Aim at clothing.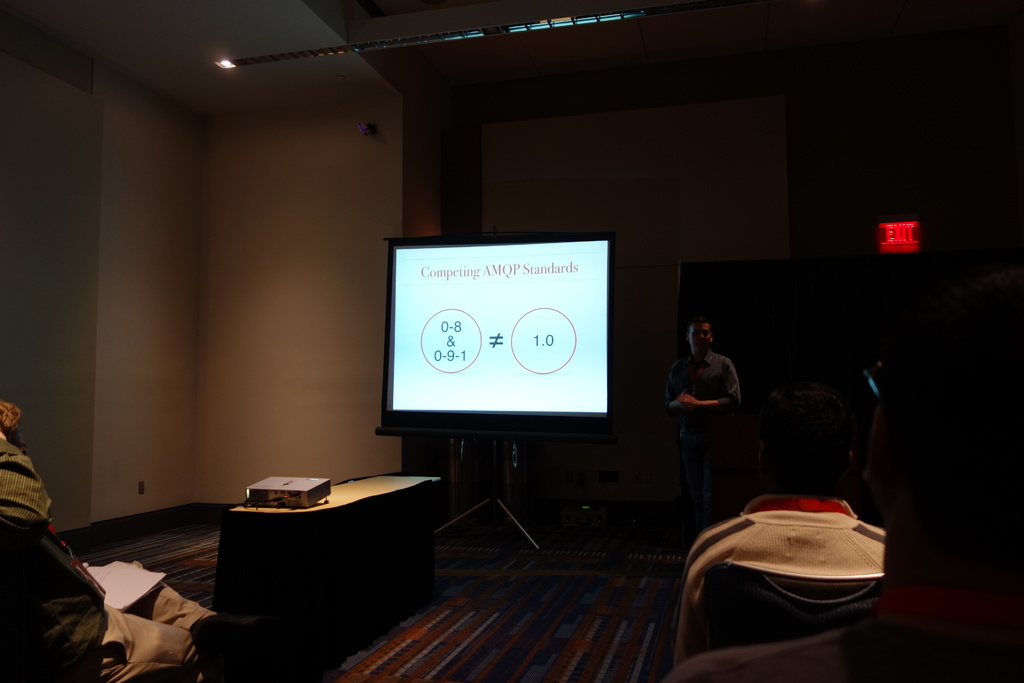
Aimed at pyautogui.locateOnScreen(0, 435, 200, 682).
